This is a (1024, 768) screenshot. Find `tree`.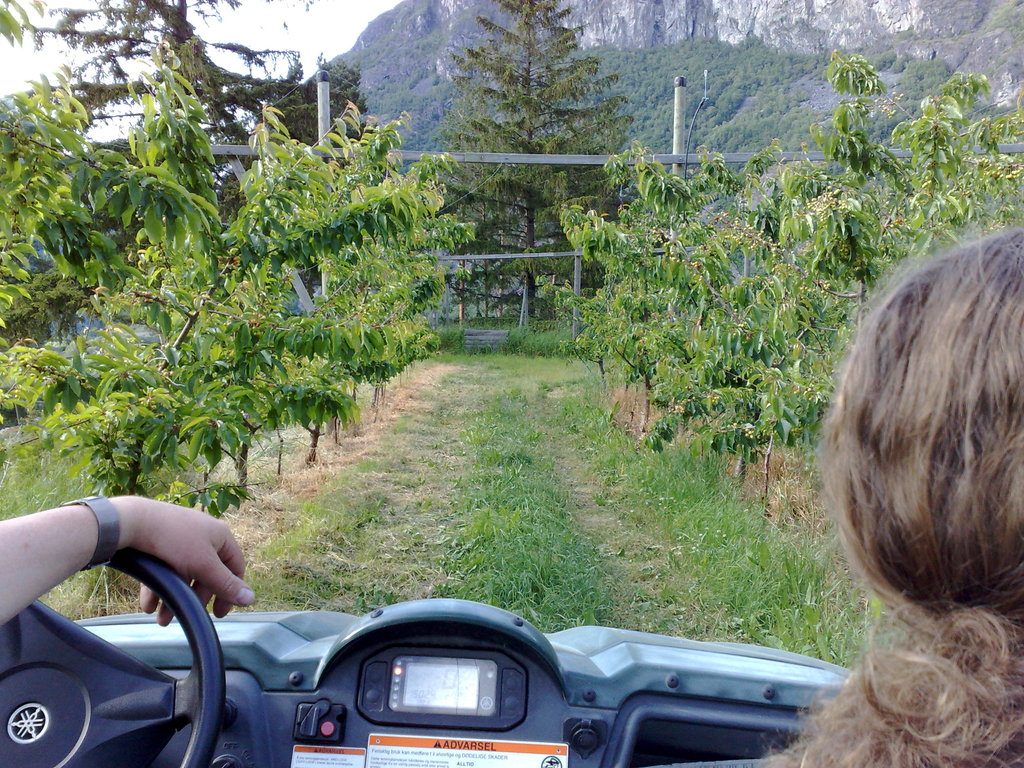
Bounding box: box(0, 0, 374, 296).
